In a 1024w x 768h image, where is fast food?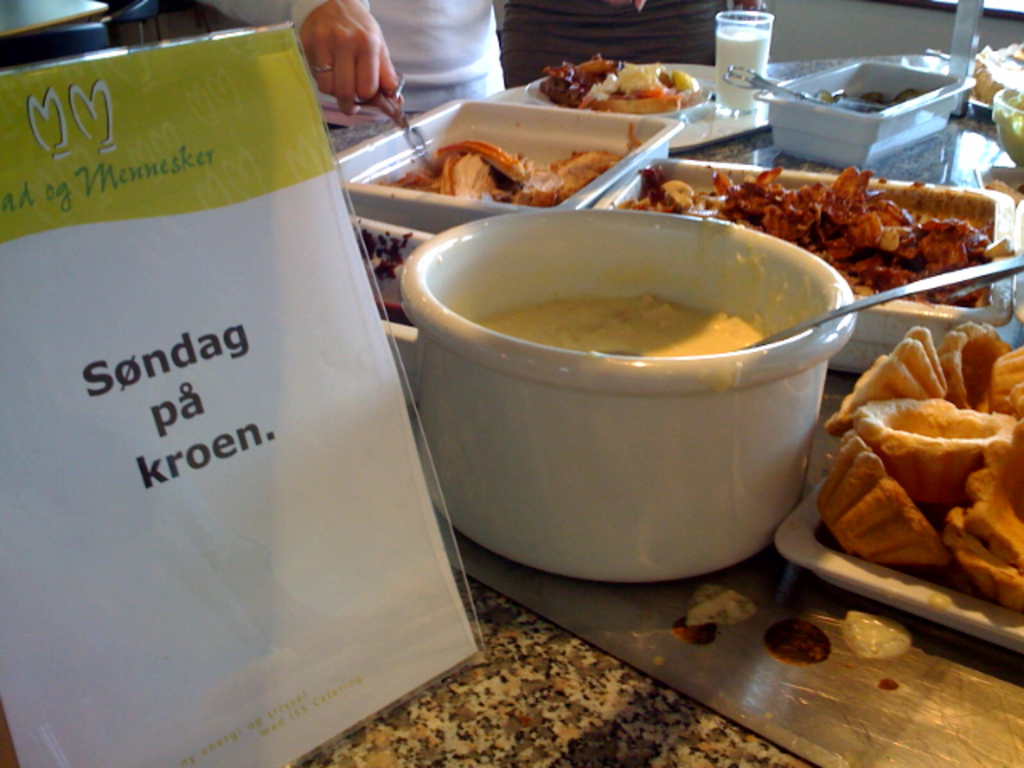
pyautogui.locateOnScreen(541, 50, 710, 117).
